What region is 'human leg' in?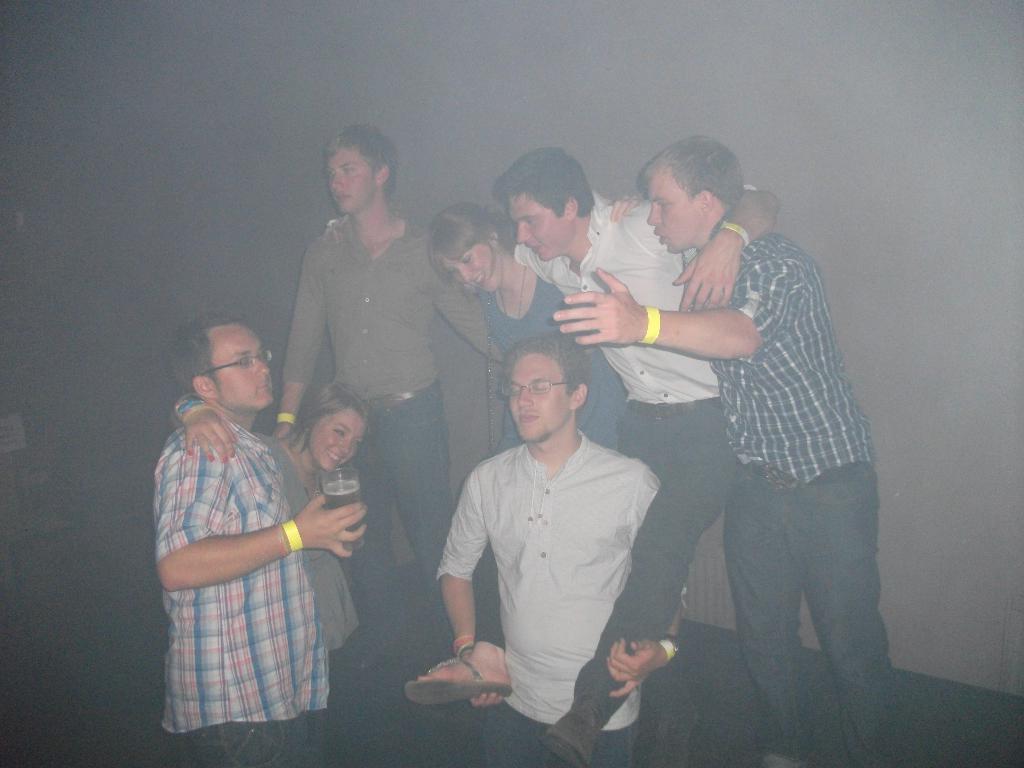
404,401,655,705.
